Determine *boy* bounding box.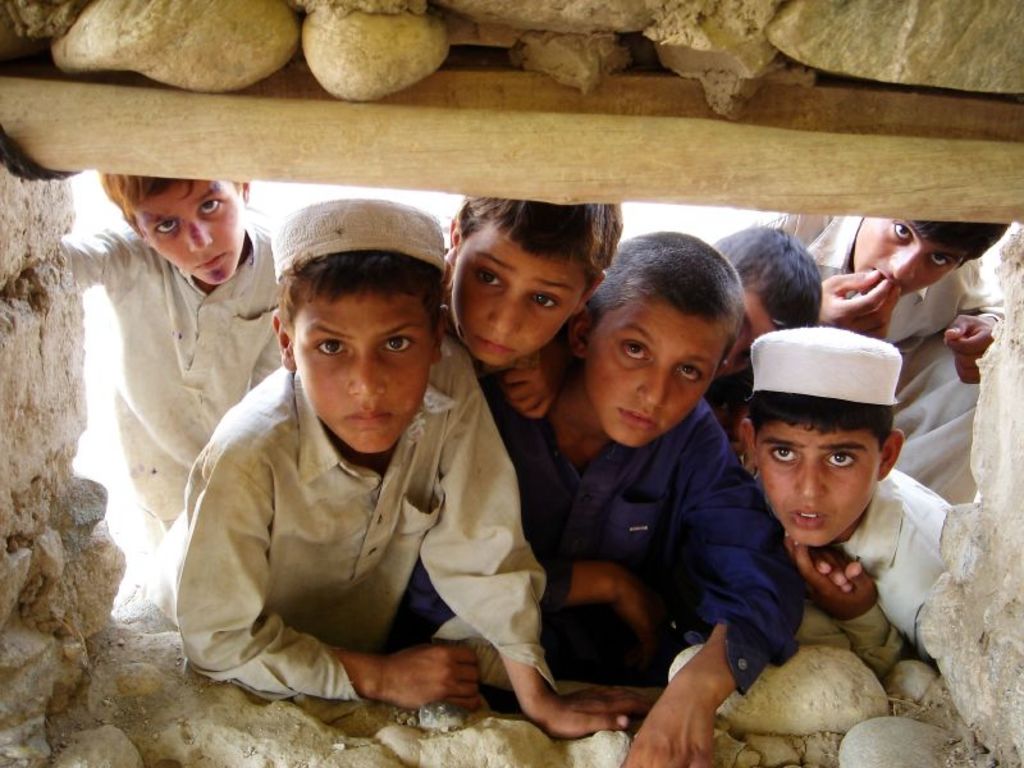
Determined: region(707, 225, 820, 374).
